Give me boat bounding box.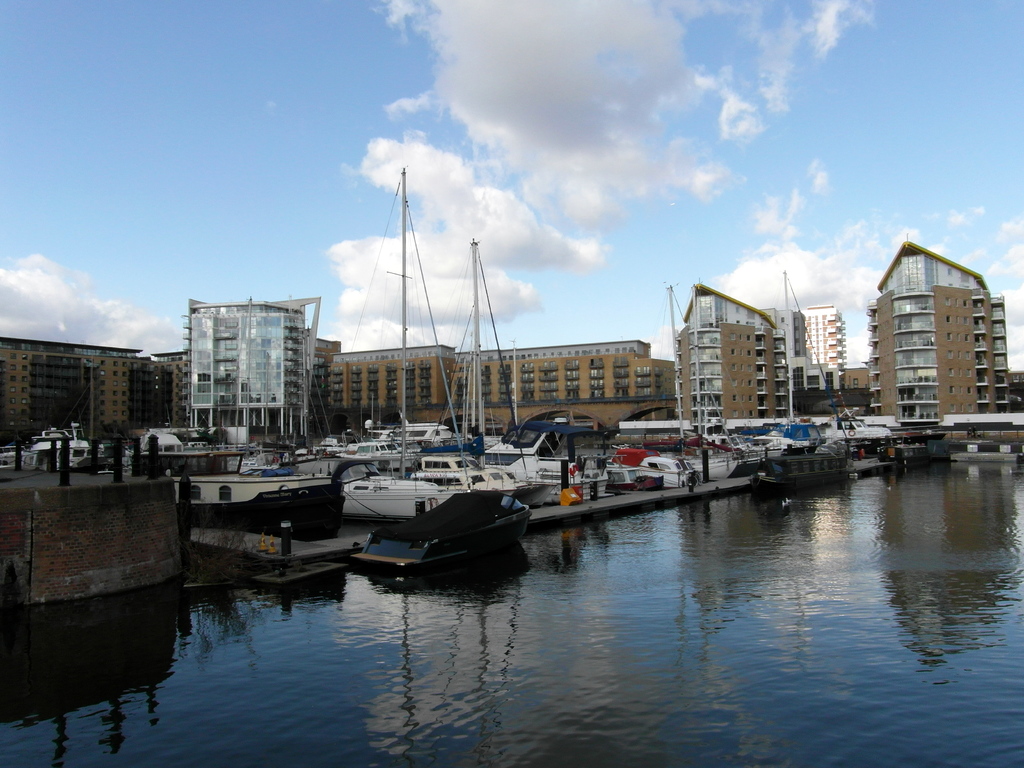
(x1=339, y1=478, x2=552, y2=570).
